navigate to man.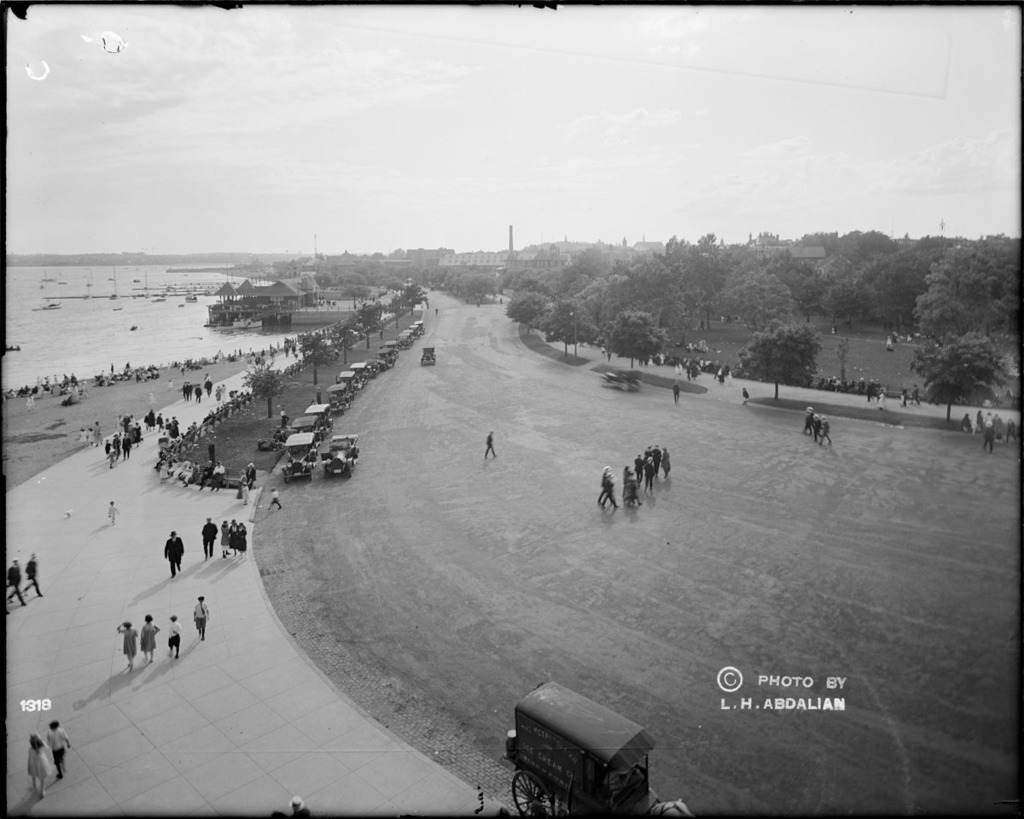
Navigation target: (643, 444, 651, 458).
